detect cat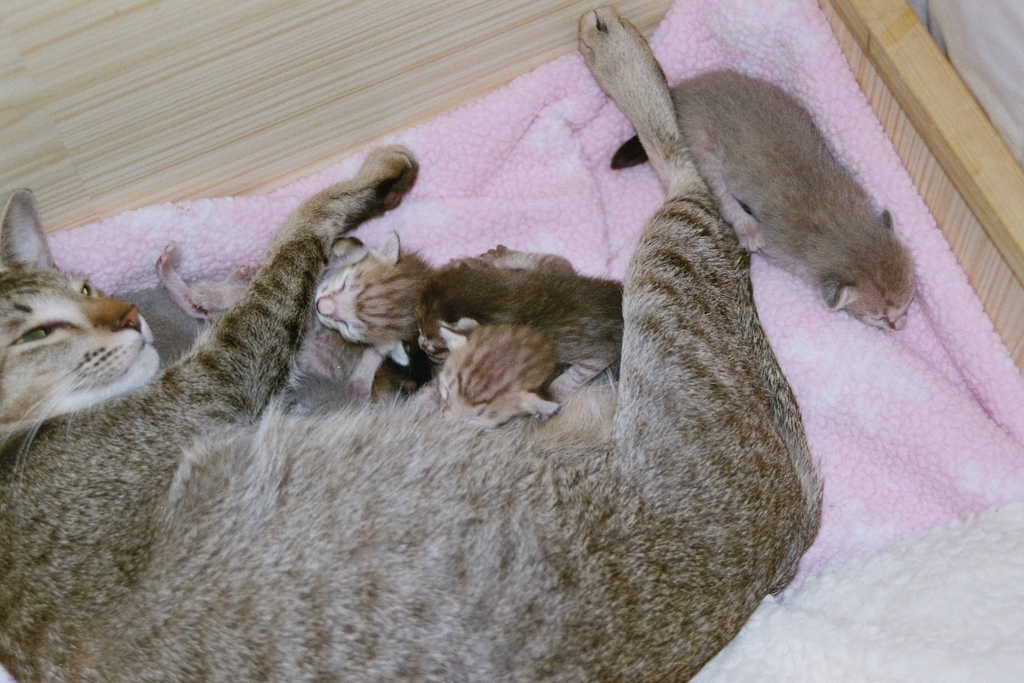
[603,67,921,329]
